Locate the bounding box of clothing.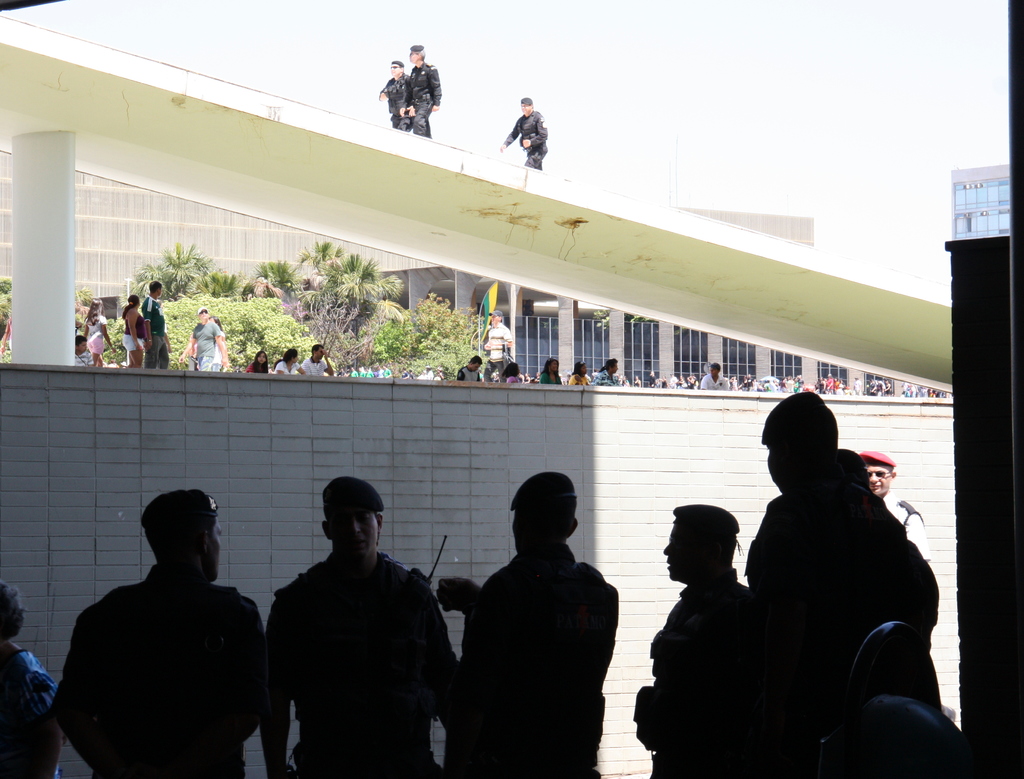
Bounding box: <box>886,493,929,557</box>.
